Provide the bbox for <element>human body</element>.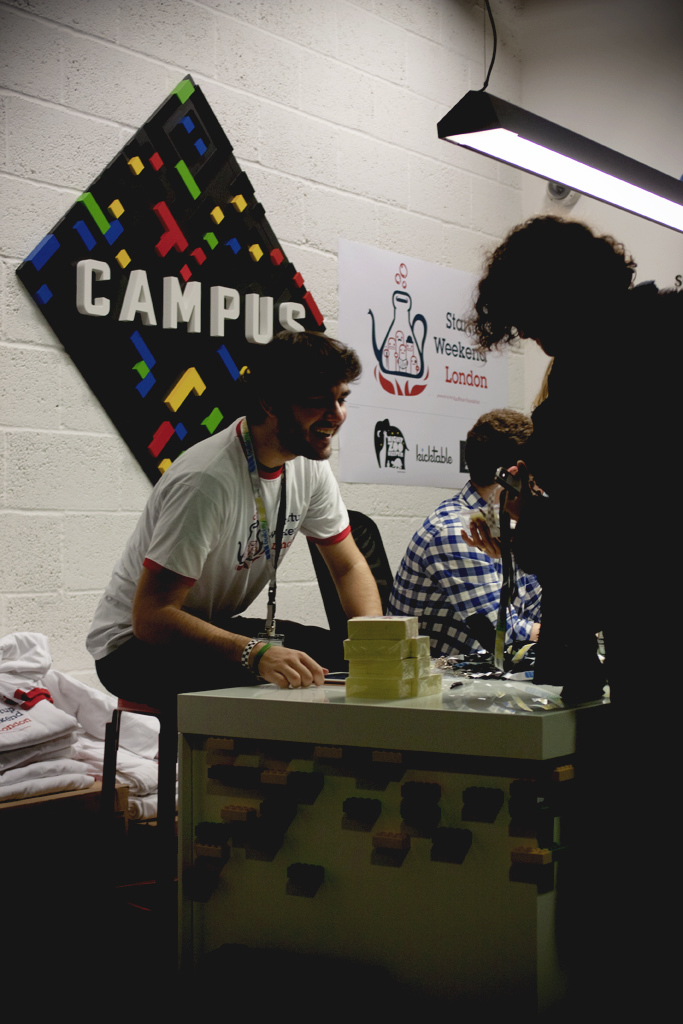
rect(77, 331, 383, 731).
